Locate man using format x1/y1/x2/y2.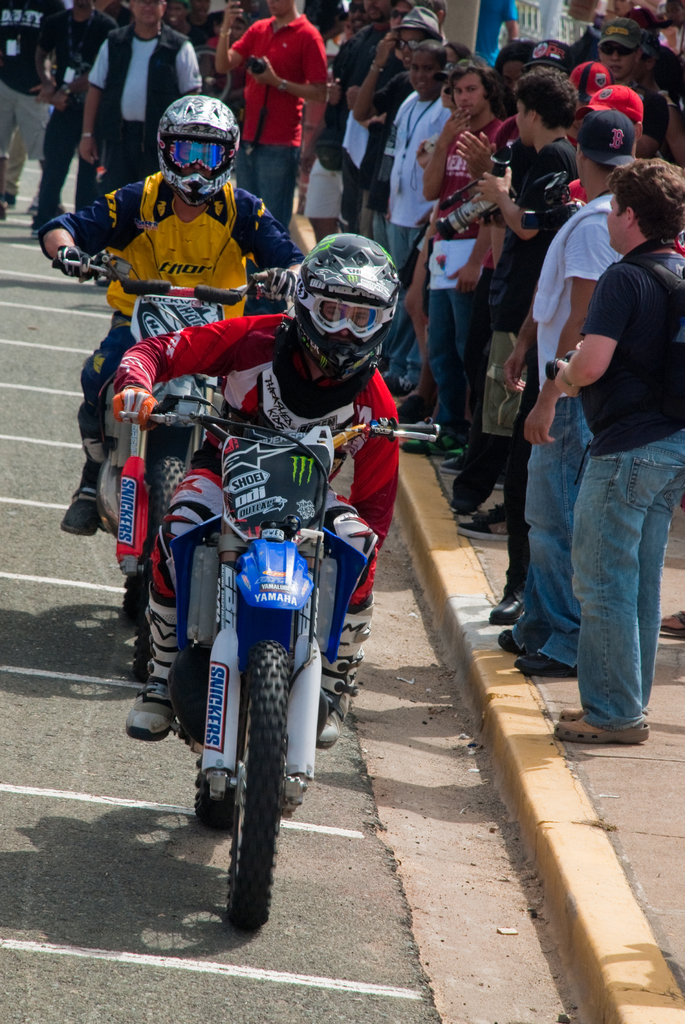
0/0/54/237.
